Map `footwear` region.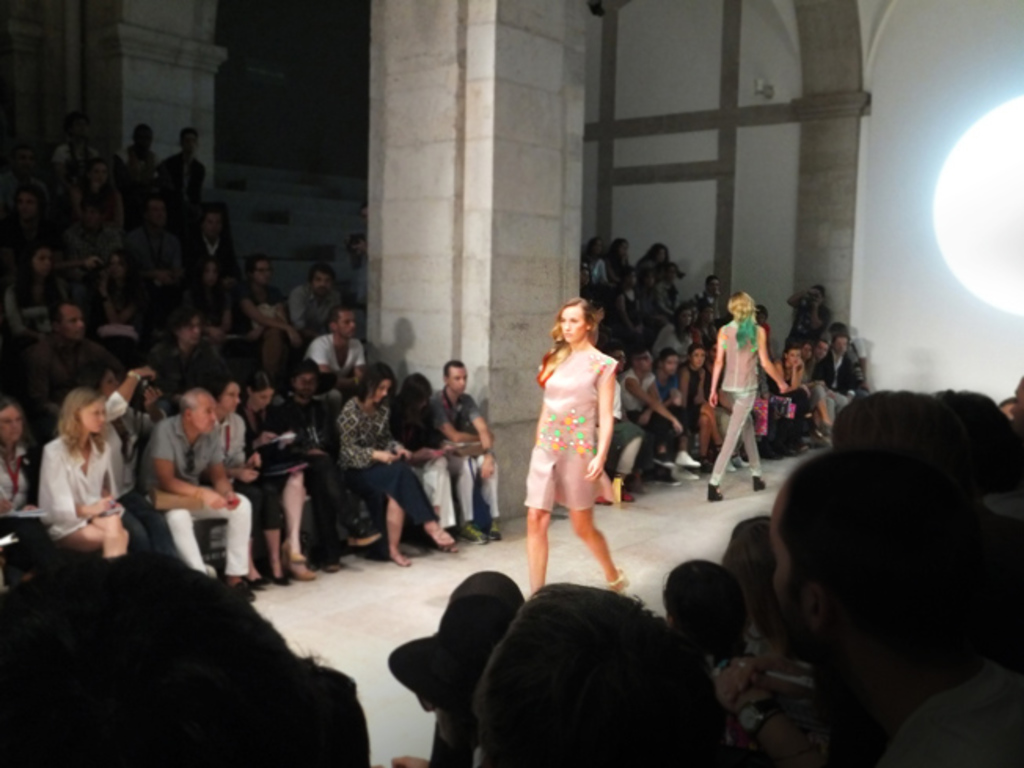
Mapped to 459,518,479,543.
